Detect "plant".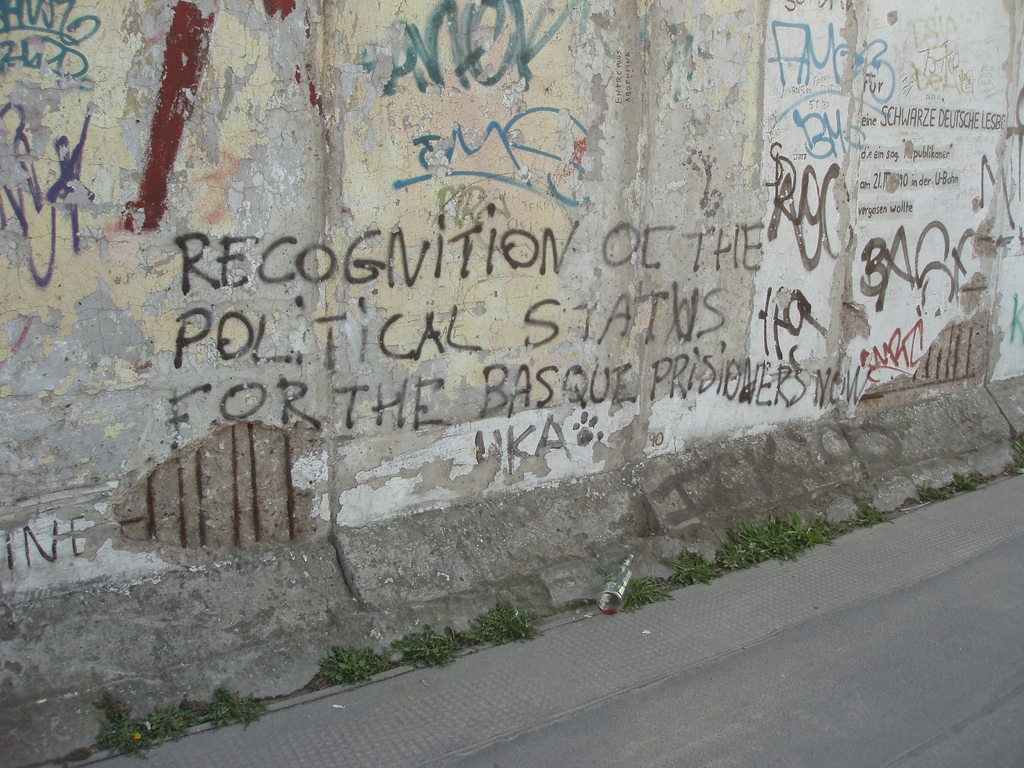
Detected at (x1=316, y1=648, x2=401, y2=678).
